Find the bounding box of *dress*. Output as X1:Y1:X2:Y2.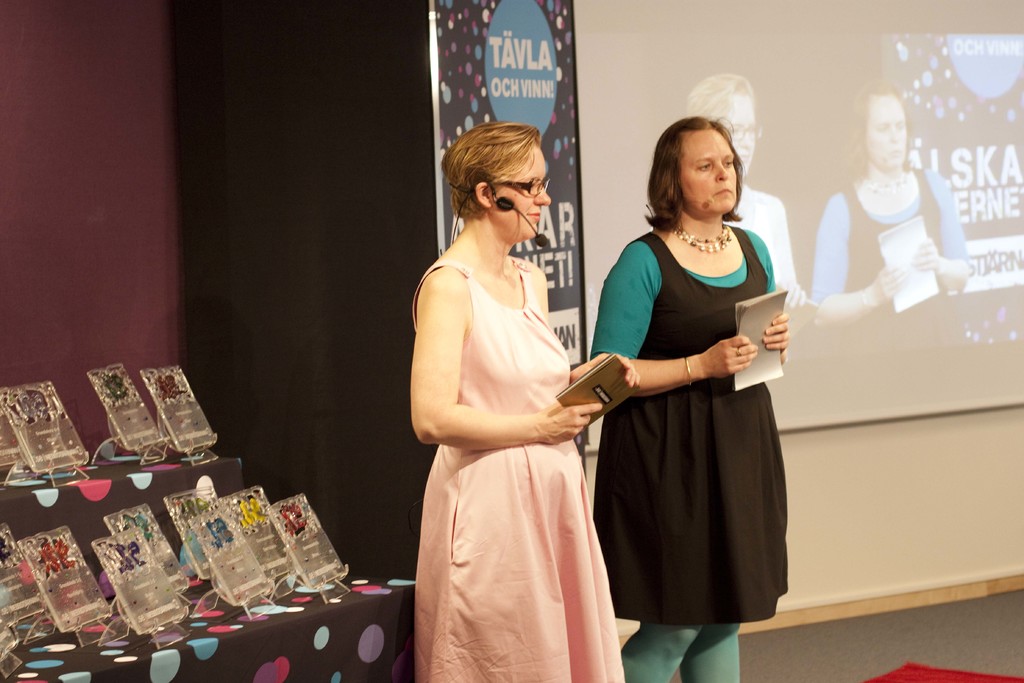
588:238:792:617.
